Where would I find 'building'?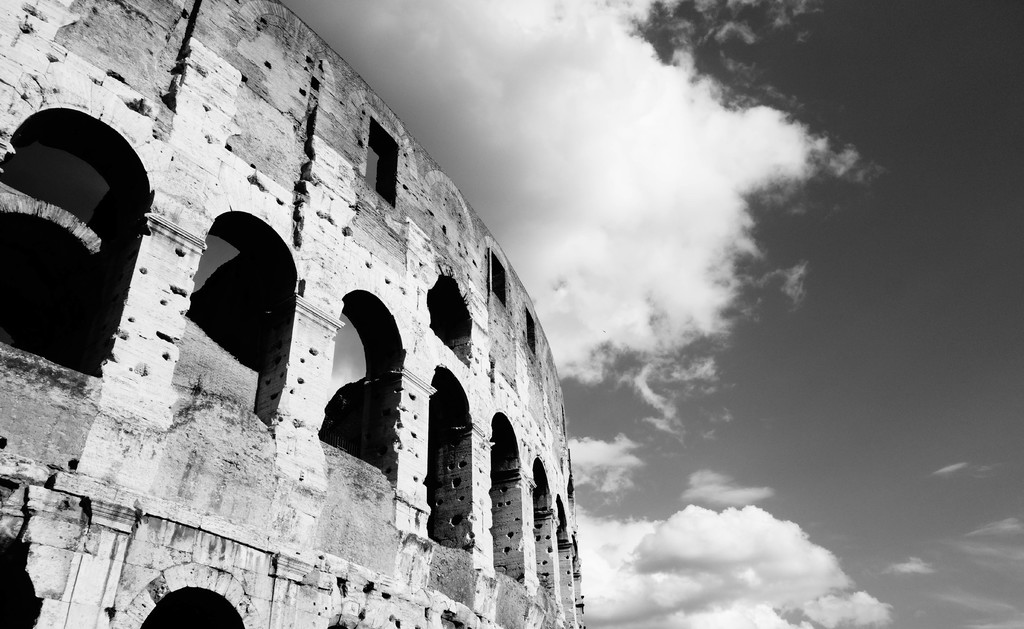
At (x1=1, y1=0, x2=584, y2=627).
